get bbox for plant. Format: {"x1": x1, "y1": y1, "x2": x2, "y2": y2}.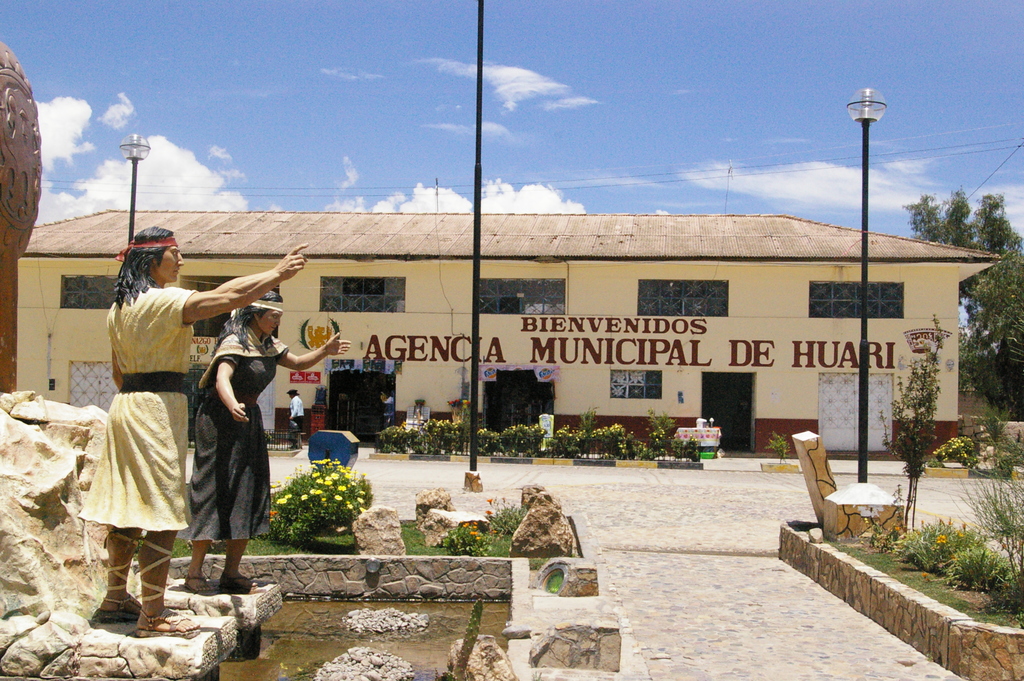
{"x1": 529, "y1": 669, "x2": 543, "y2": 680}.
